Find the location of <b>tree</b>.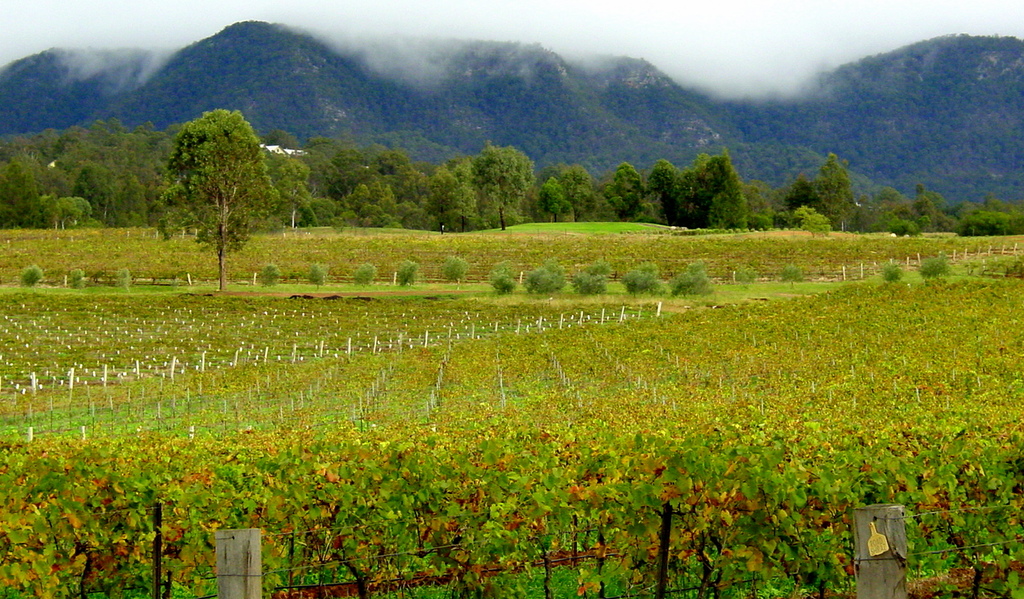
Location: left=466, top=143, right=534, bottom=232.
